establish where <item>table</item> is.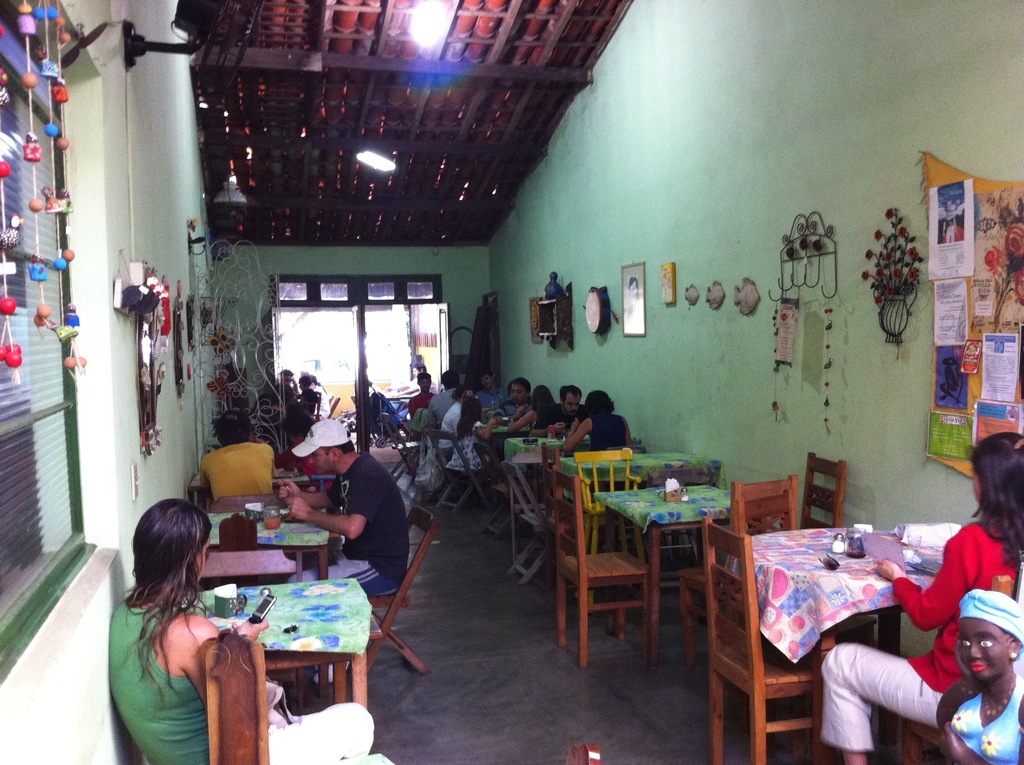
Established at Rect(186, 464, 317, 506).
